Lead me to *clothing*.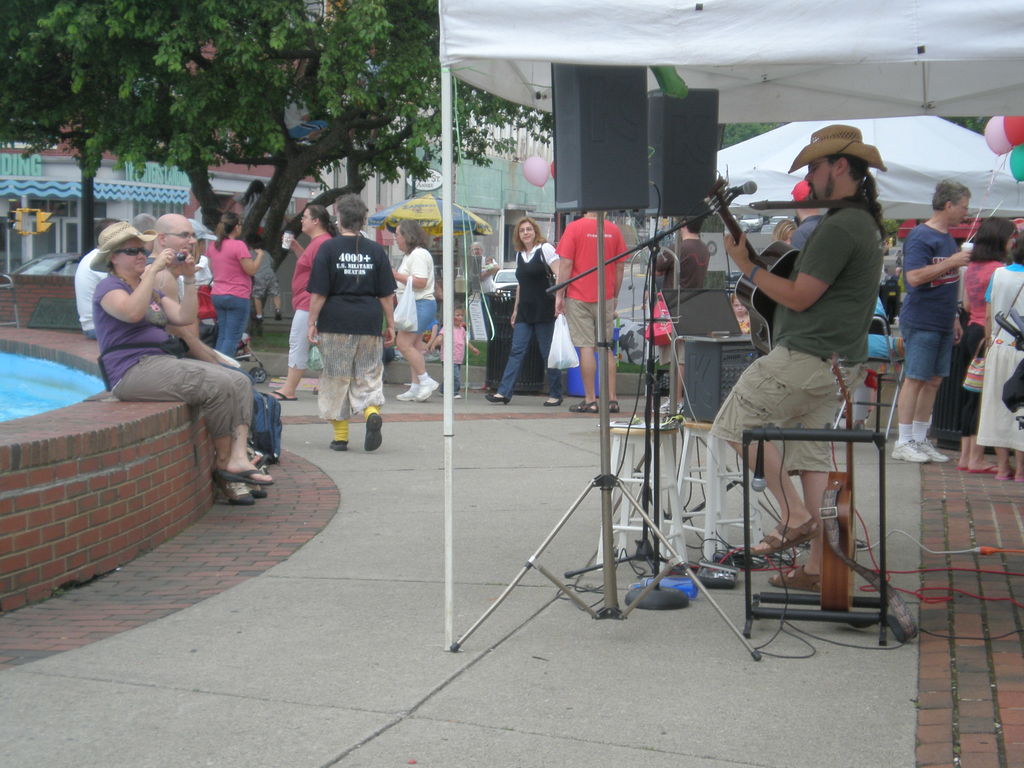
Lead to box(957, 259, 1004, 438).
